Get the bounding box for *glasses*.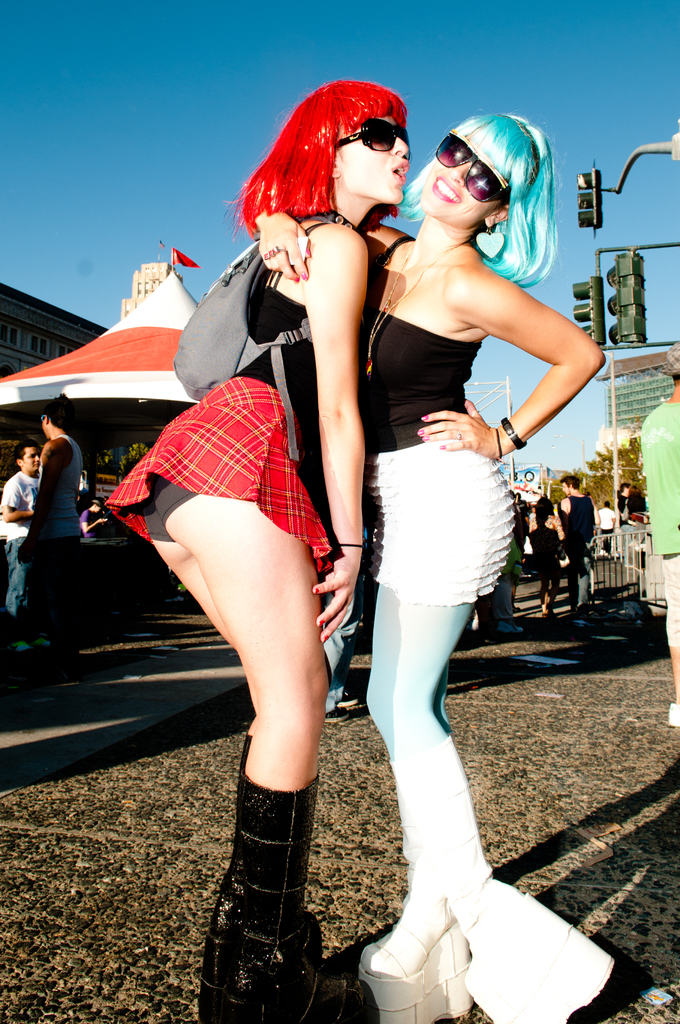
336, 119, 407, 161.
